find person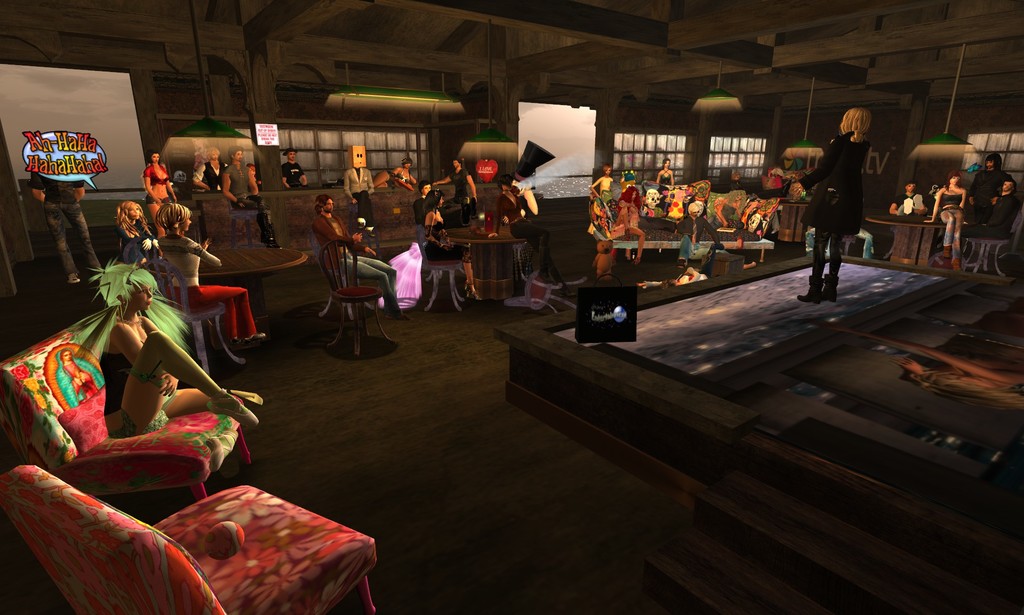
BBox(788, 108, 872, 307)
